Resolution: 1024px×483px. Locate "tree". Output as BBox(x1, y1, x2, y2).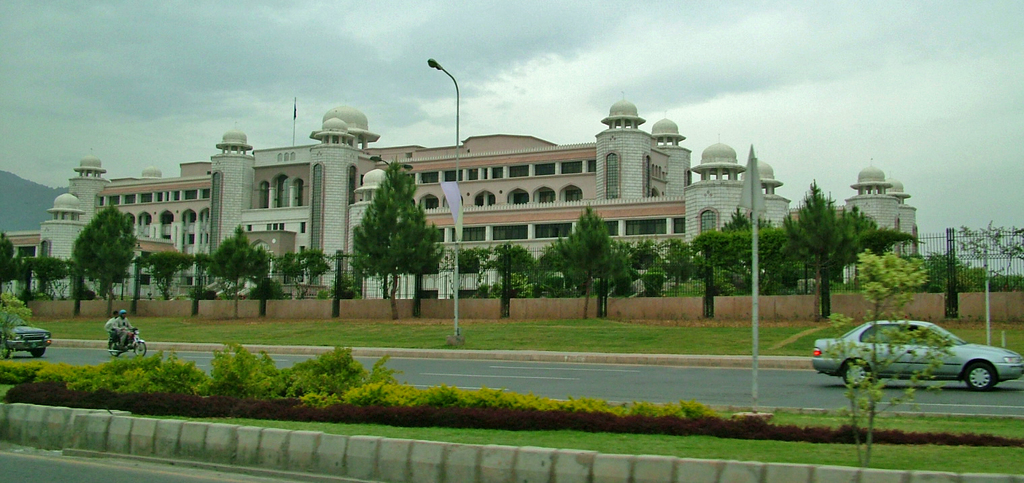
BBox(482, 242, 544, 313).
